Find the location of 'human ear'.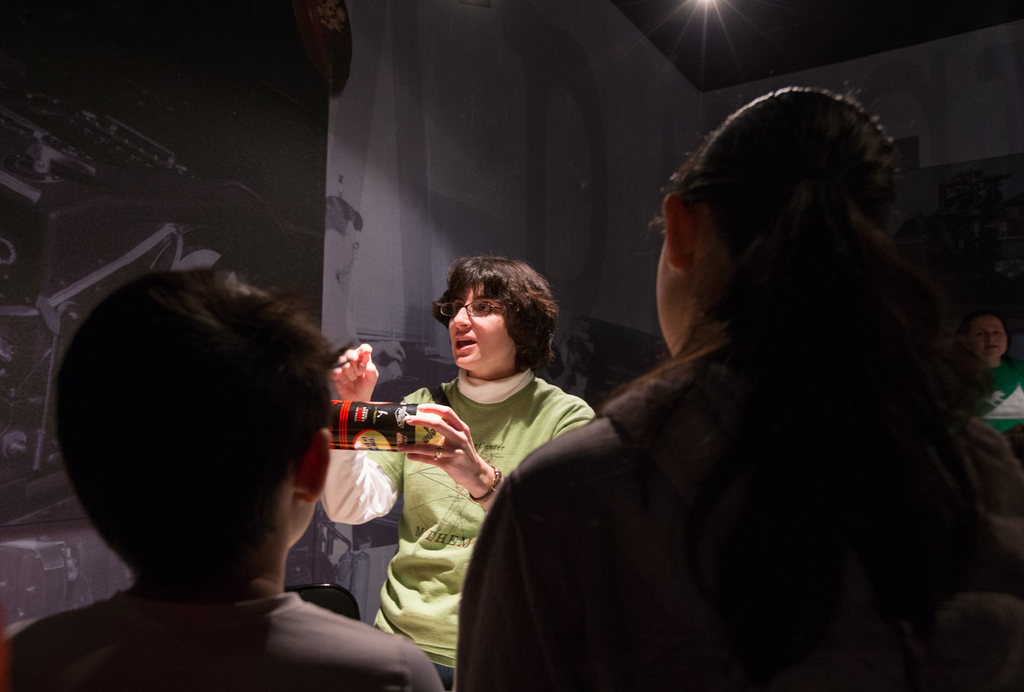
Location: (299,425,330,503).
